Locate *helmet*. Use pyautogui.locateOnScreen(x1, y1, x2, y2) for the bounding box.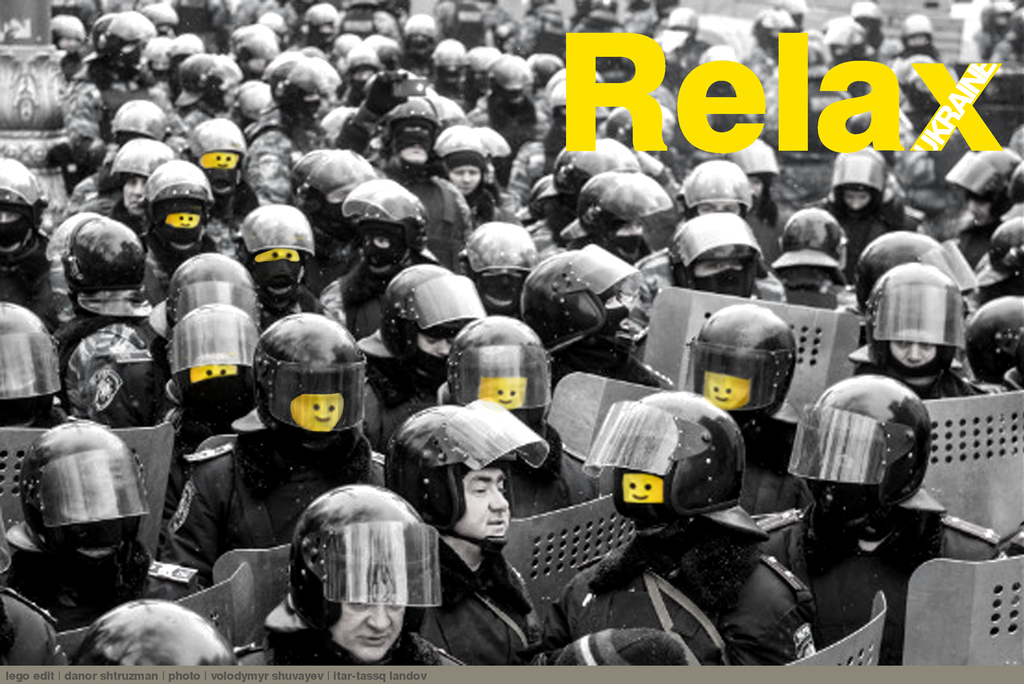
pyautogui.locateOnScreen(442, 309, 569, 441).
